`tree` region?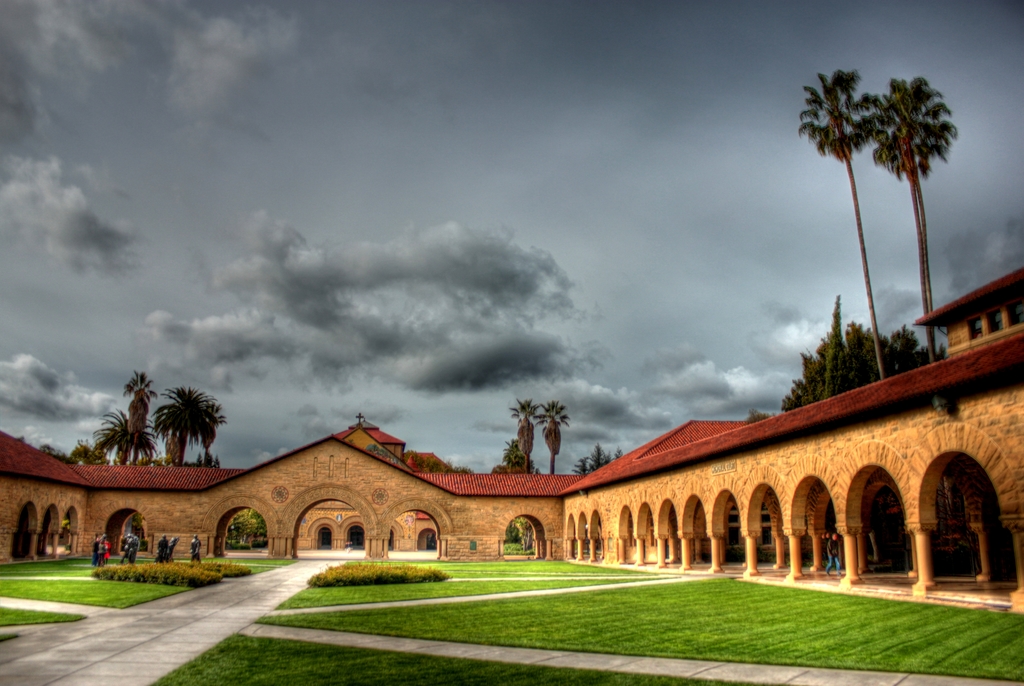
detection(582, 447, 615, 475)
